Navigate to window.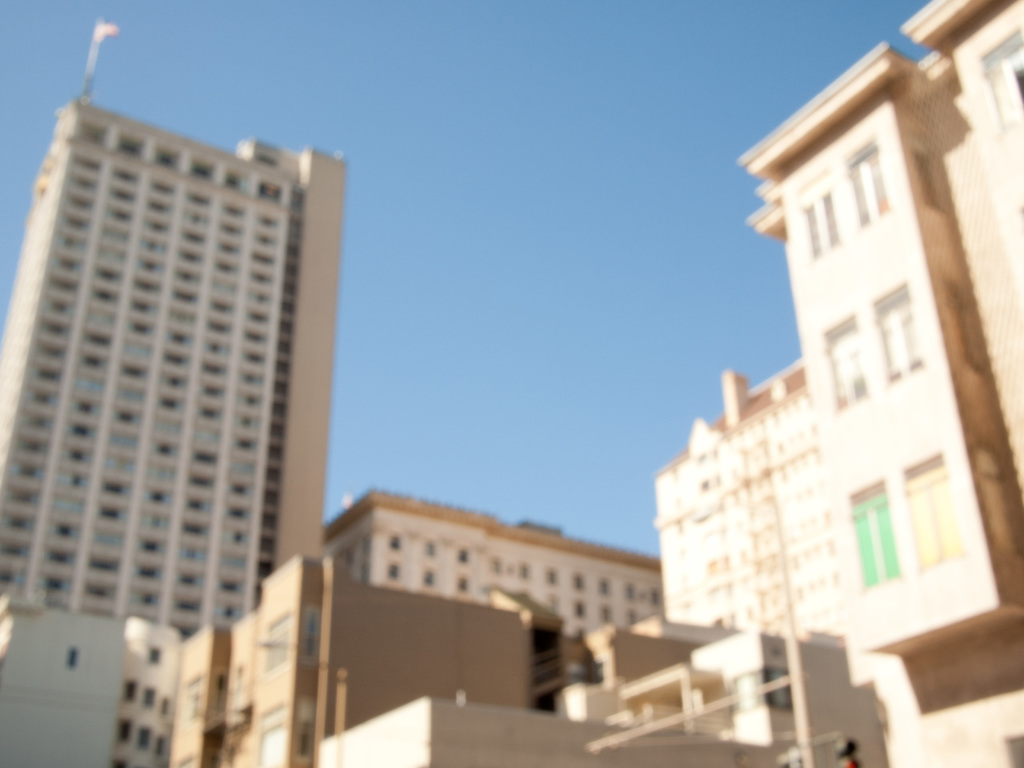
Navigation target: l=394, t=534, r=404, b=545.
